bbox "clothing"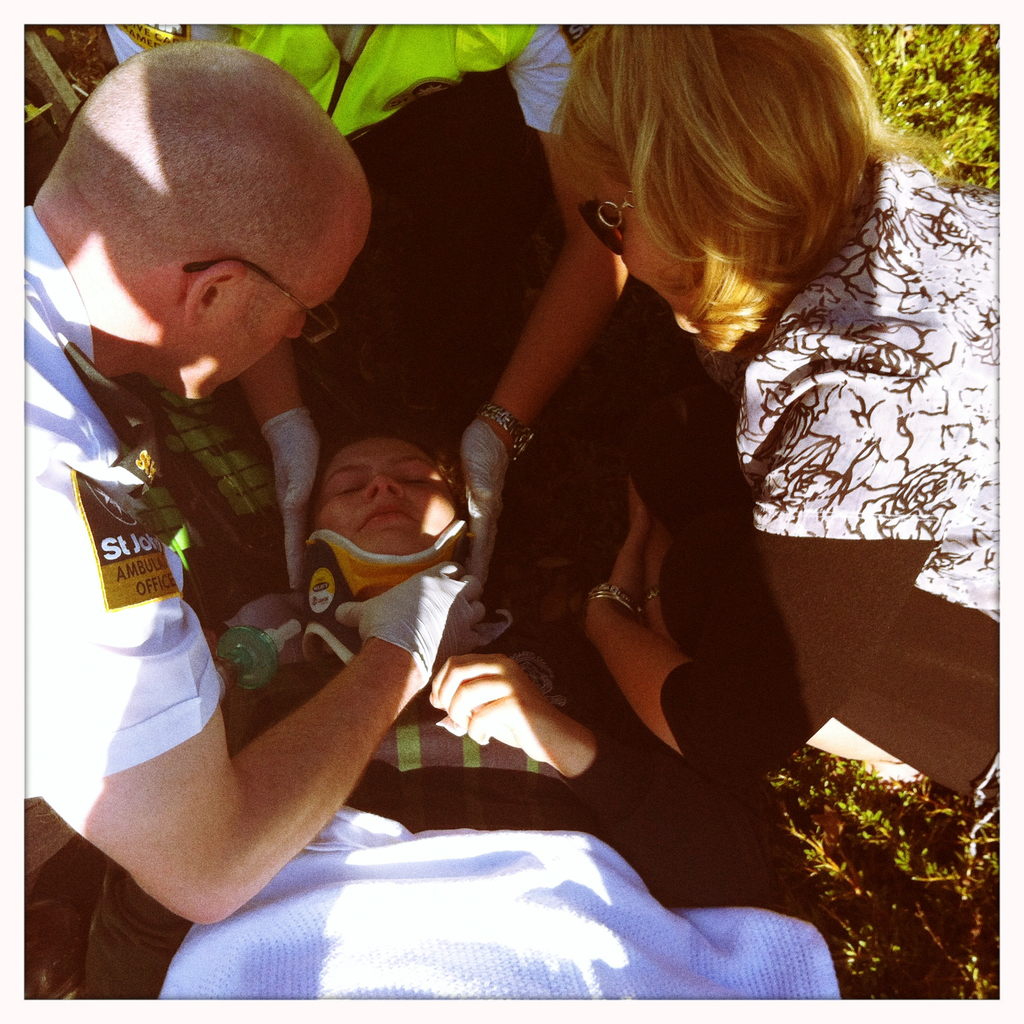
box(106, 19, 577, 140)
